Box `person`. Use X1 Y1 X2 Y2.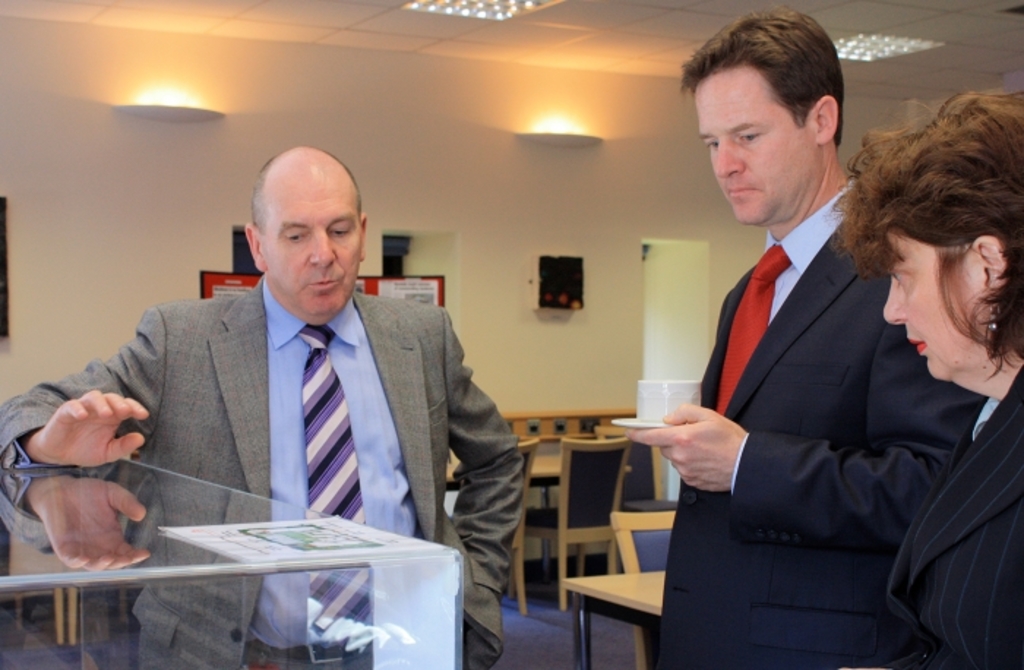
620 10 979 669.
